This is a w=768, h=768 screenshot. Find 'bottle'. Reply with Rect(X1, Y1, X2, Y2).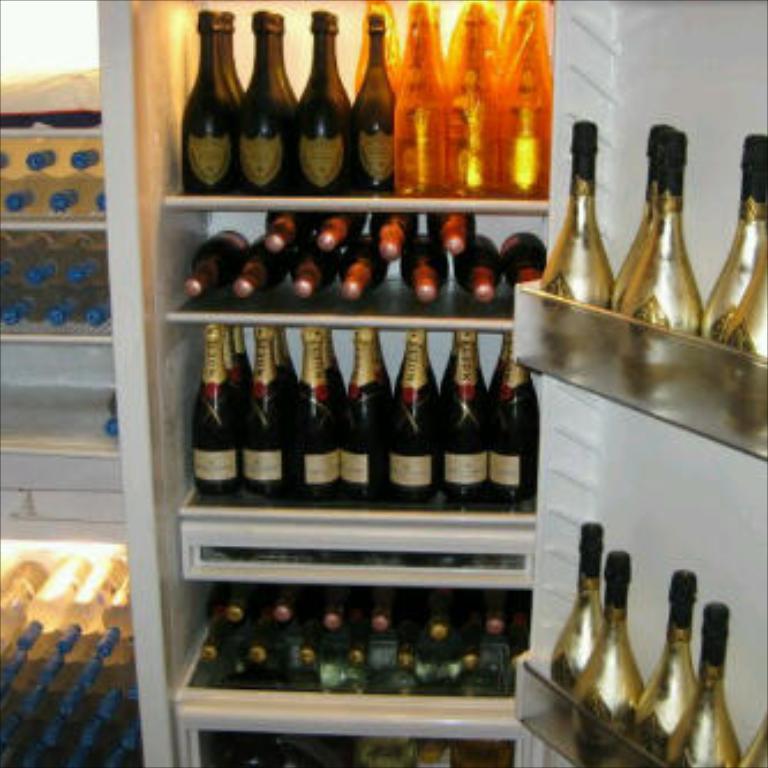
Rect(104, 676, 125, 720).
